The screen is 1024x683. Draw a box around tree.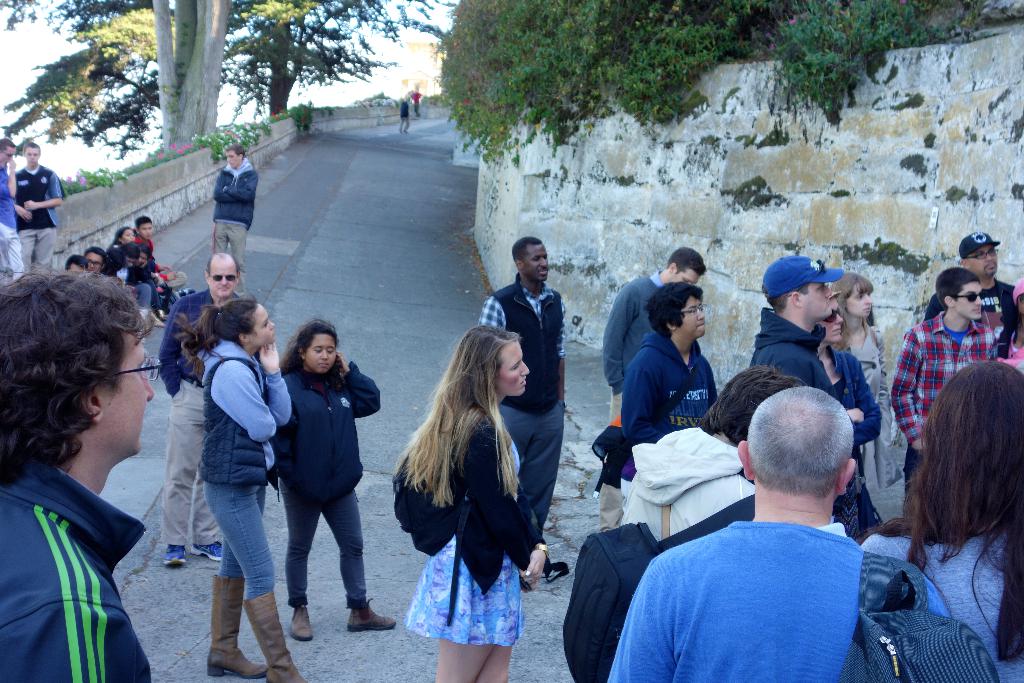
{"left": 218, "top": 0, "right": 451, "bottom": 117}.
